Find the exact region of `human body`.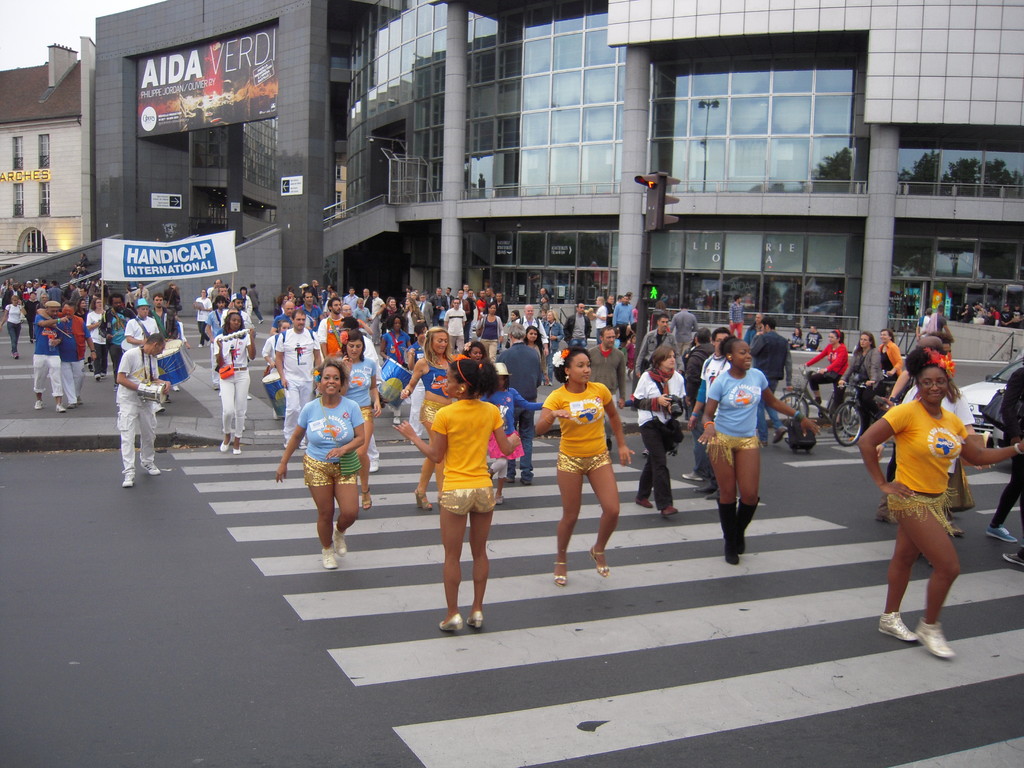
Exact region: bbox=[149, 308, 186, 342].
